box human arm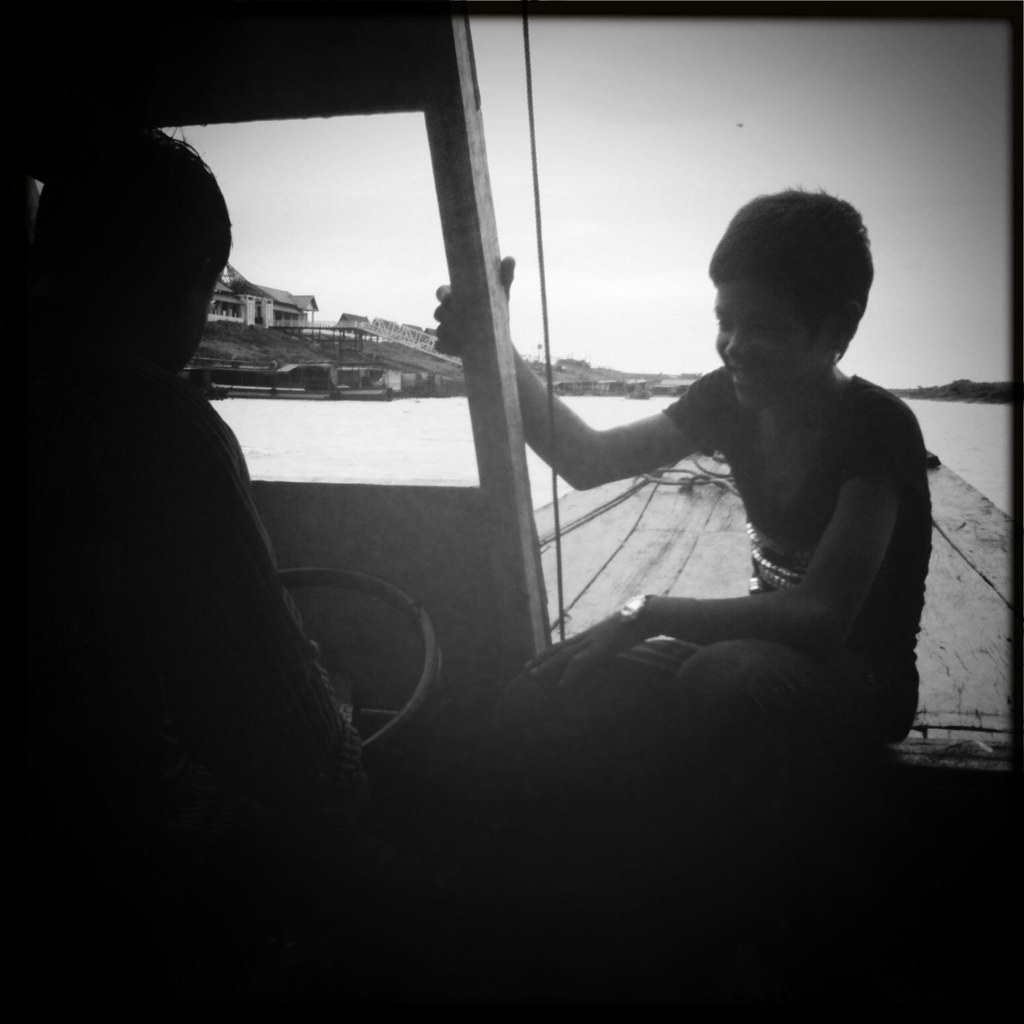
x1=134 y1=384 x2=368 y2=830
